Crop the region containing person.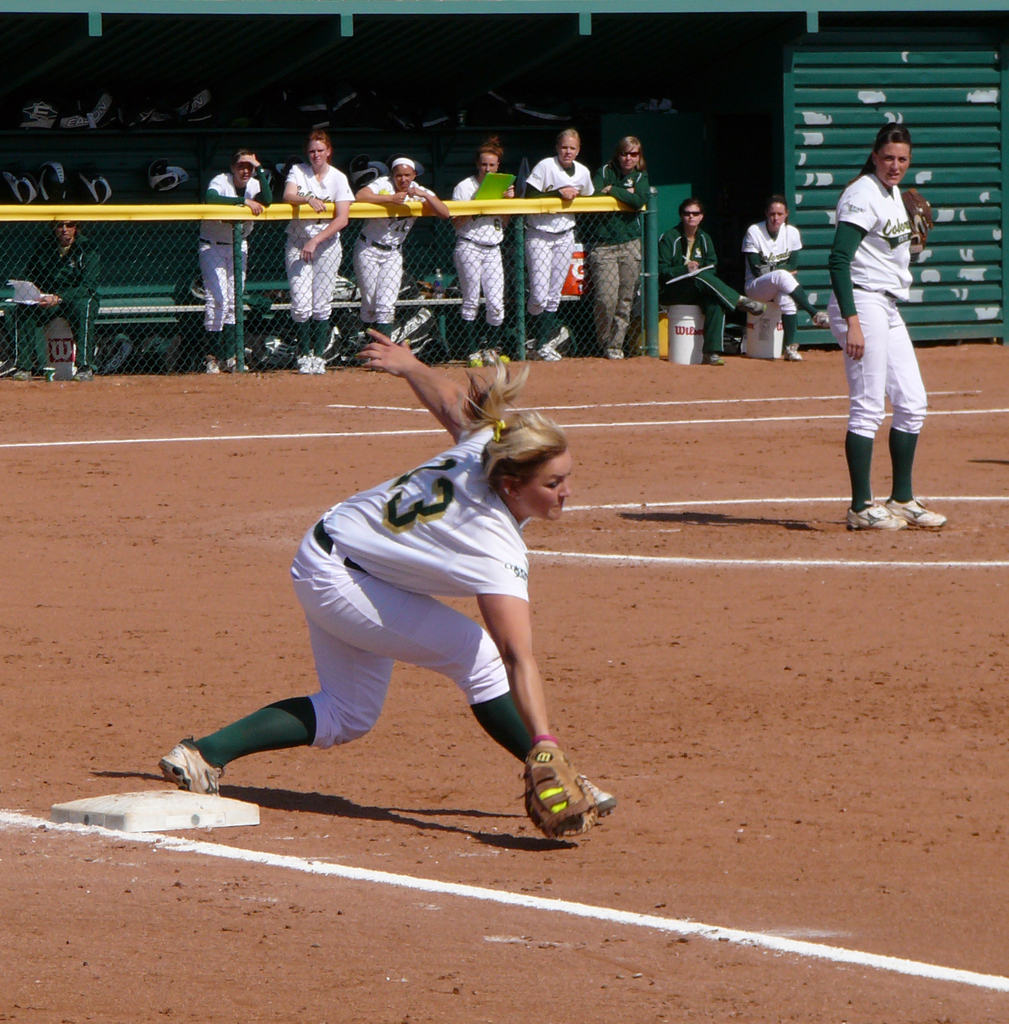
Crop region: select_region(592, 130, 655, 347).
